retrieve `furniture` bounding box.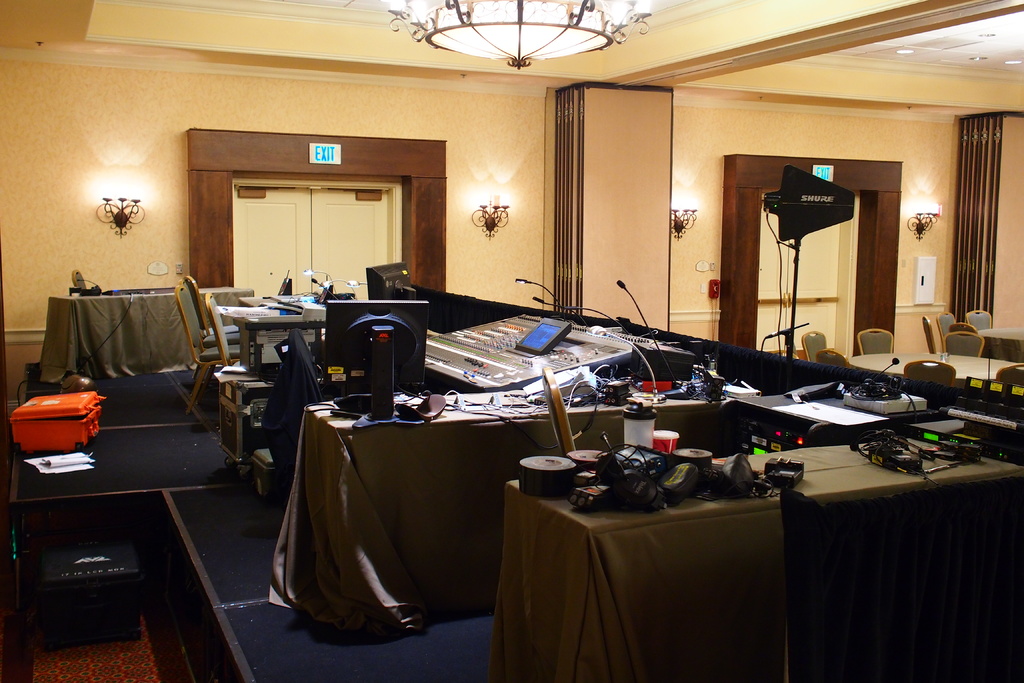
Bounding box: [980, 329, 1023, 363].
